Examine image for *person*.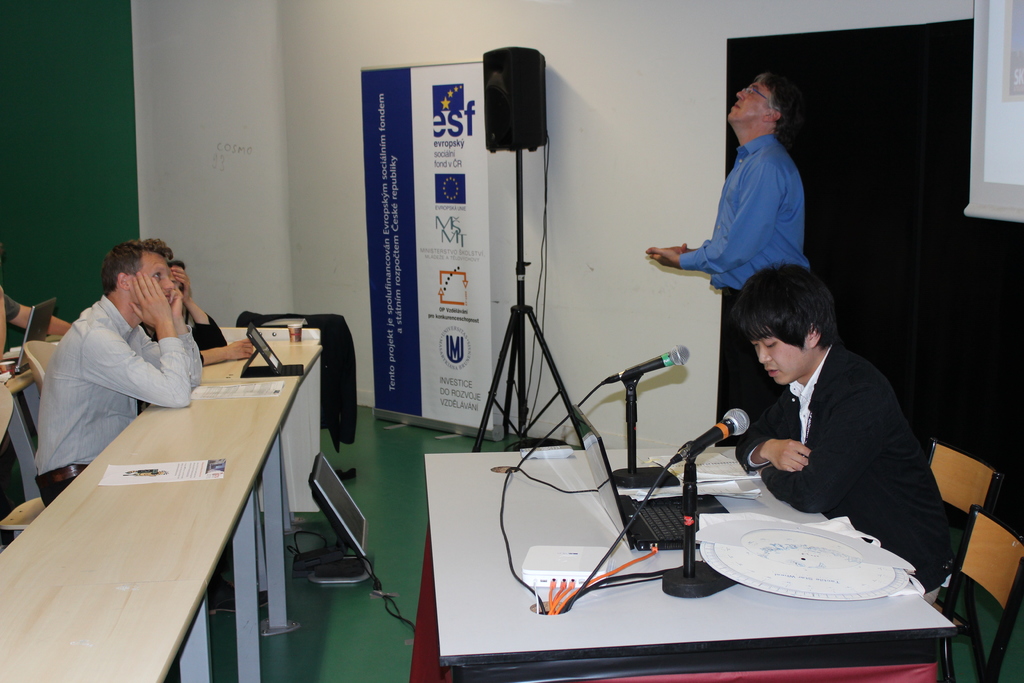
Examination result: [141, 253, 250, 400].
